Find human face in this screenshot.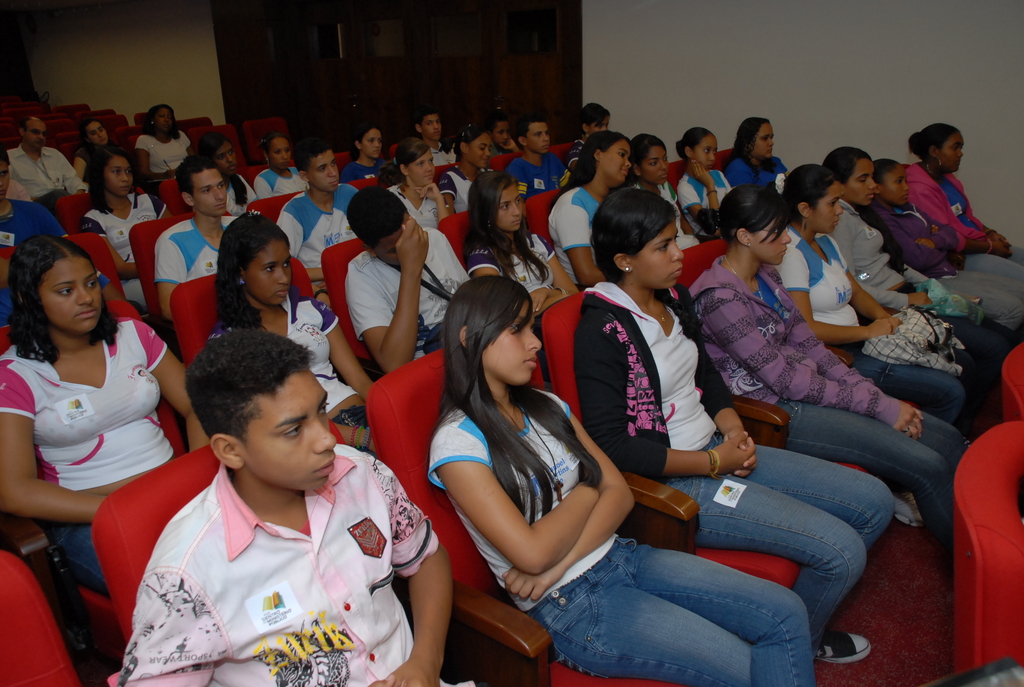
The bounding box for human face is (left=753, top=214, right=790, bottom=265).
